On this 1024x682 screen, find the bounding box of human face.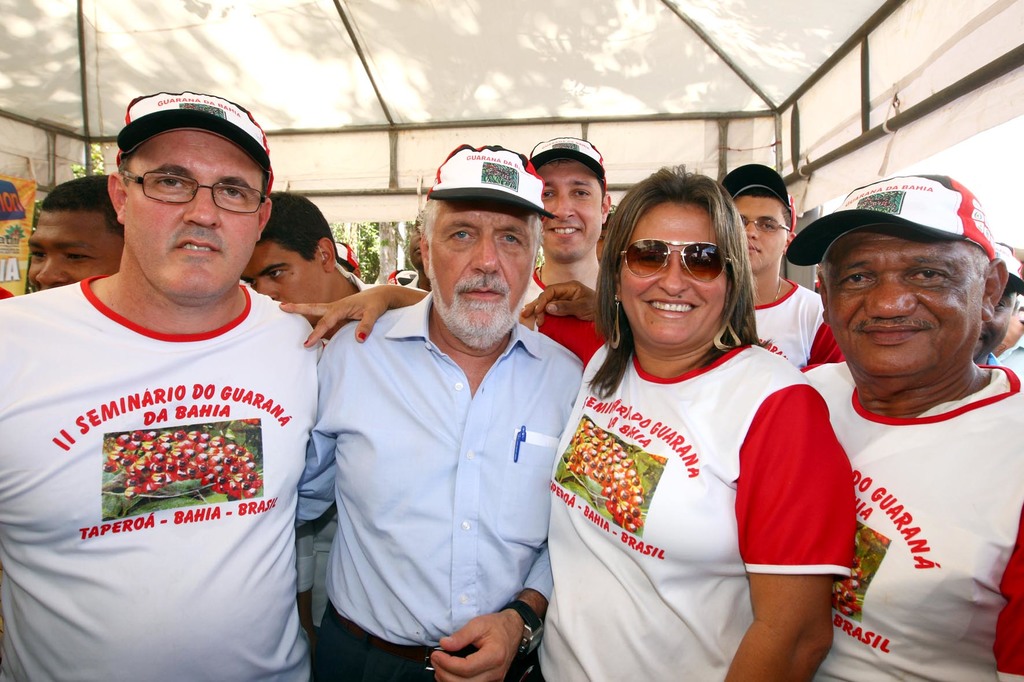
Bounding box: [406, 219, 433, 267].
